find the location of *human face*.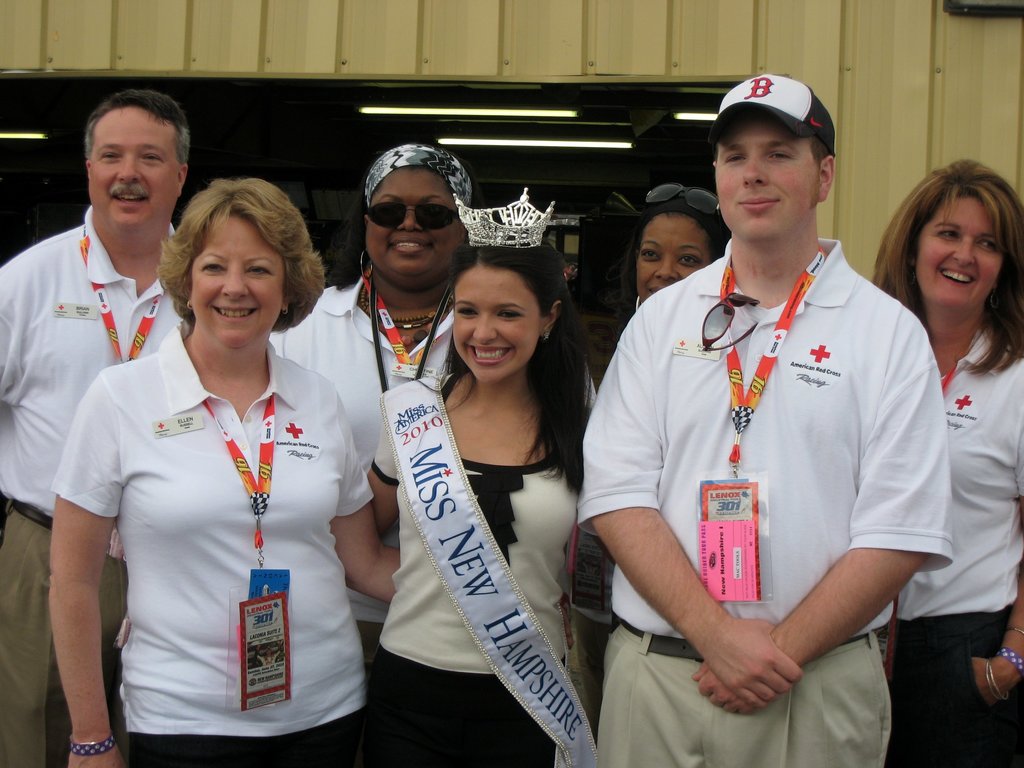
Location: <region>715, 121, 821, 243</region>.
